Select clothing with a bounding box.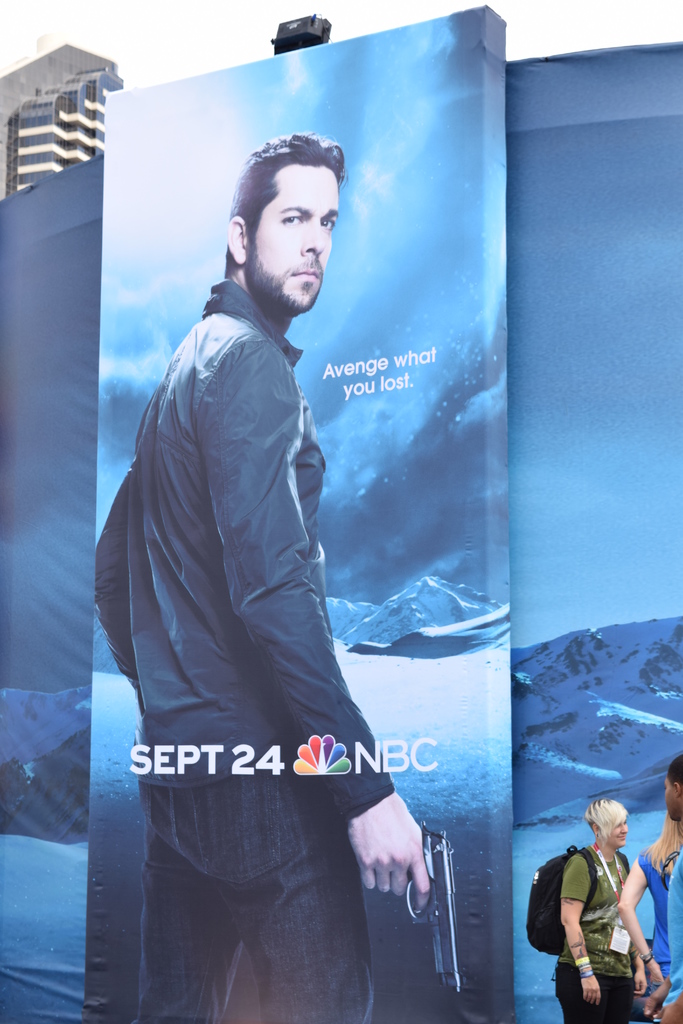
Rect(553, 845, 647, 1022).
